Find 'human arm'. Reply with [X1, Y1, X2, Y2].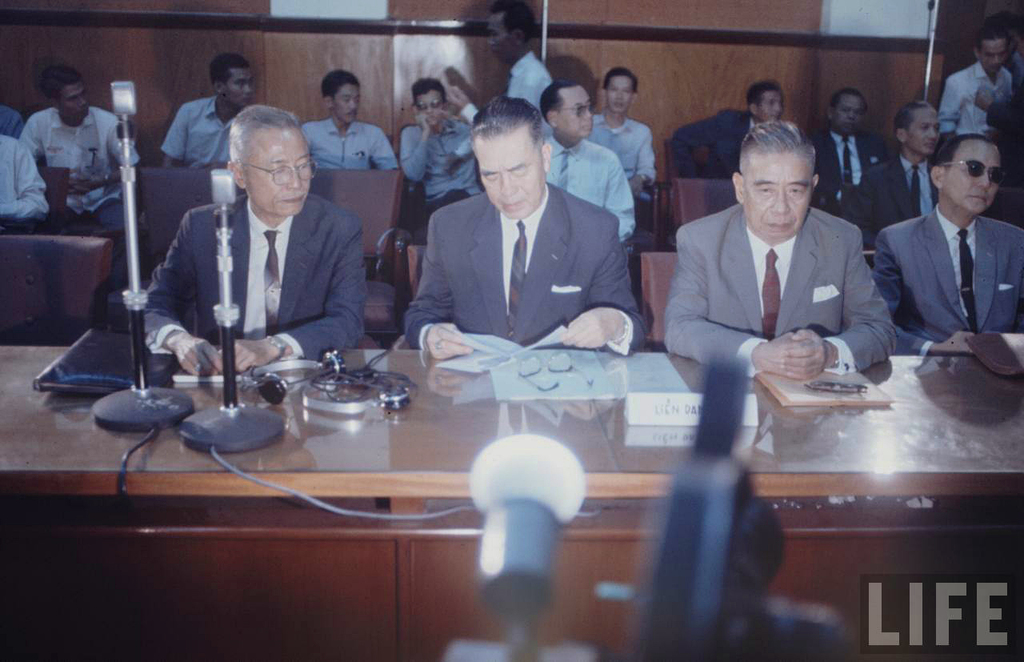
[443, 82, 477, 118].
